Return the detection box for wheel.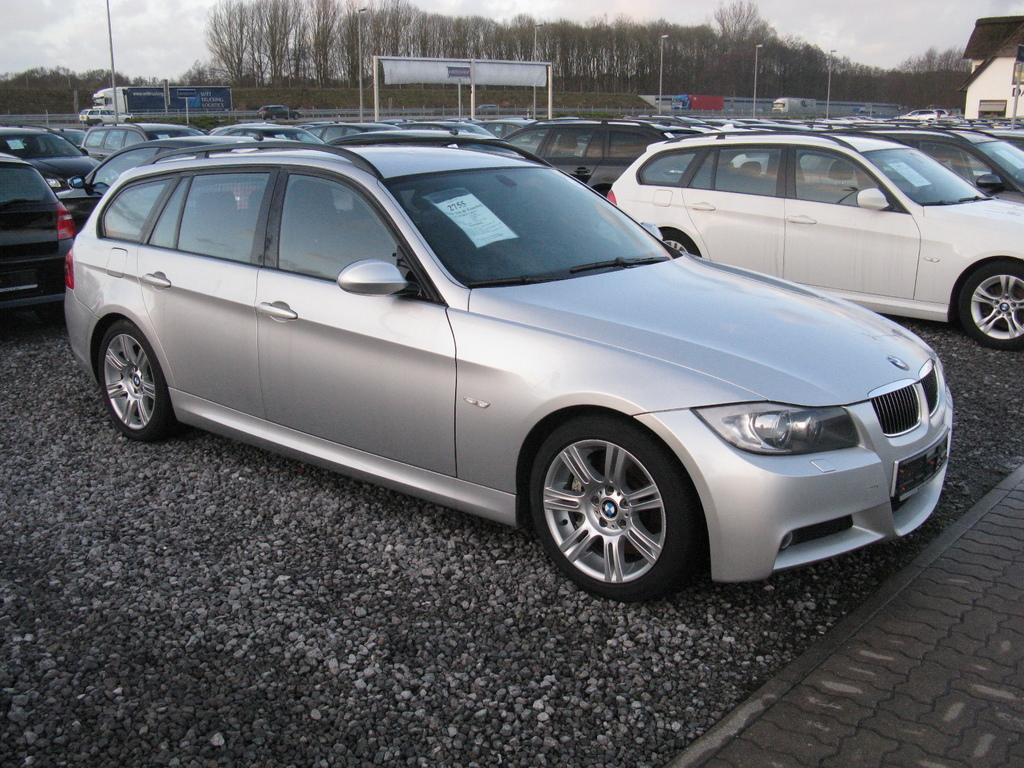
<box>953,266,1023,348</box>.
